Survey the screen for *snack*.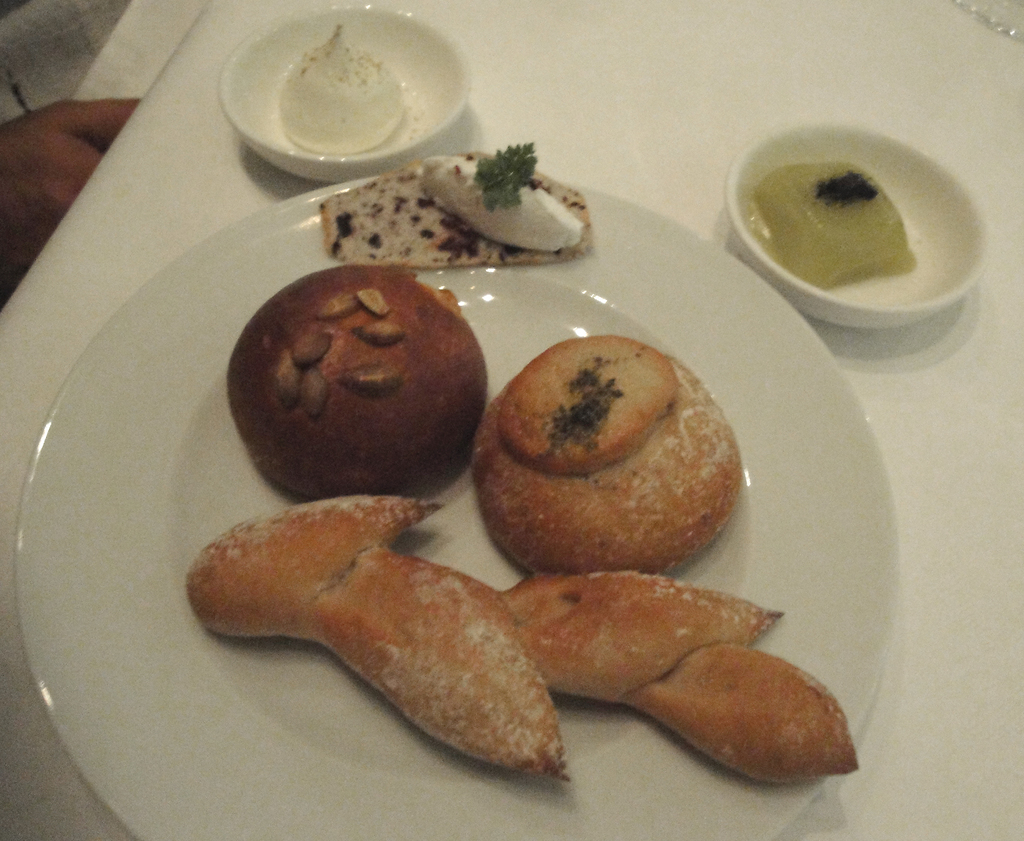
Survey found: 476:333:744:588.
